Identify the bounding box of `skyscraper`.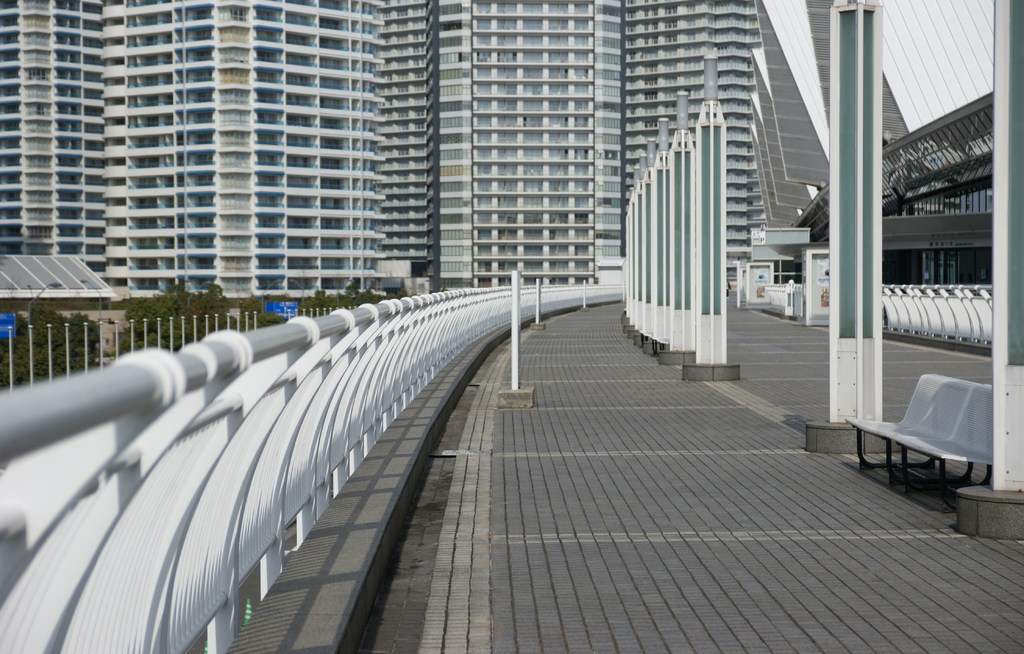
{"left": 588, "top": 0, "right": 767, "bottom": 283}.
